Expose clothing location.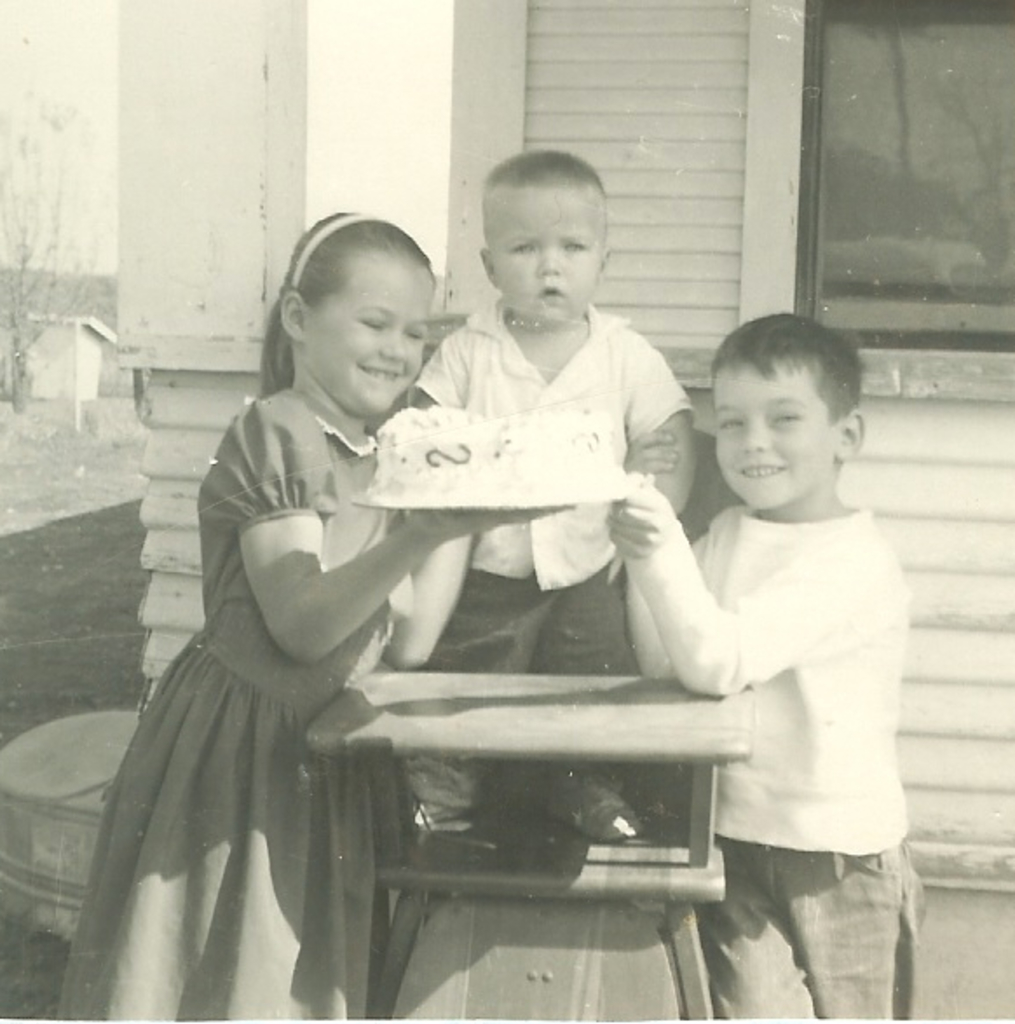
Exposed at {"left": 399, "top": 291, "right": 698, "bottom": 815}.
